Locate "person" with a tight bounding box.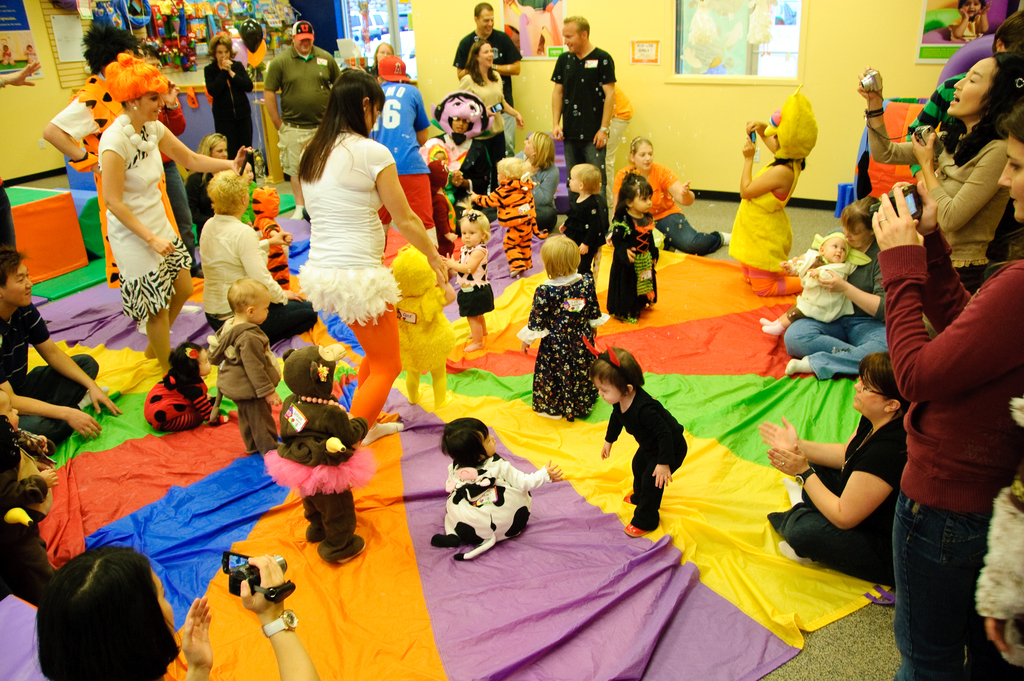
<region>856, 53, 1023, 290</region>.
